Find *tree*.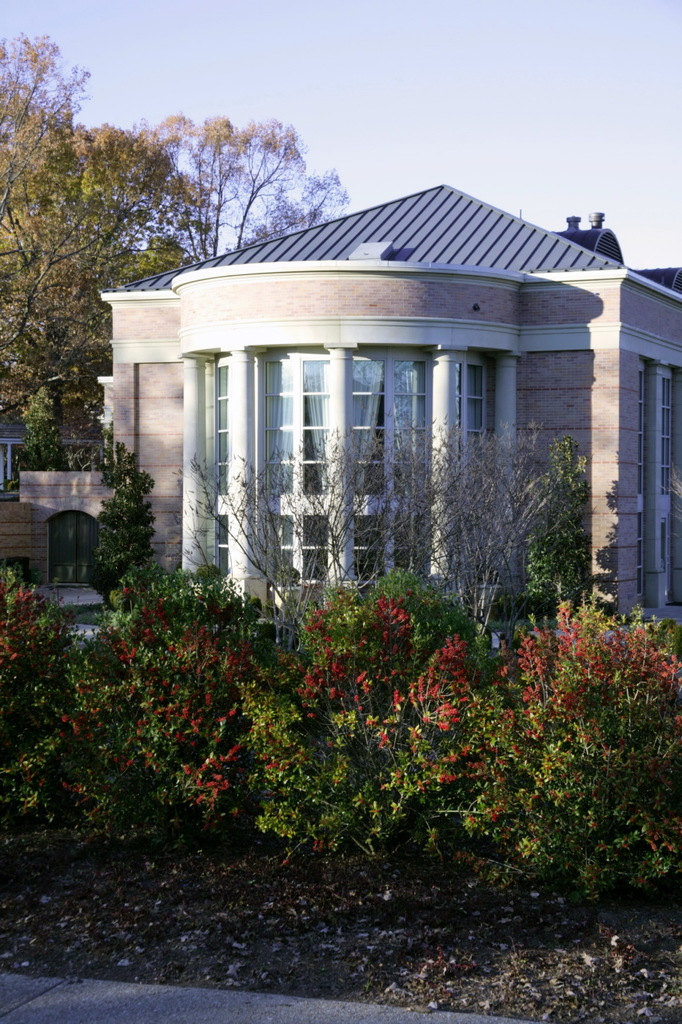
region(0, 34, 349, 420).
